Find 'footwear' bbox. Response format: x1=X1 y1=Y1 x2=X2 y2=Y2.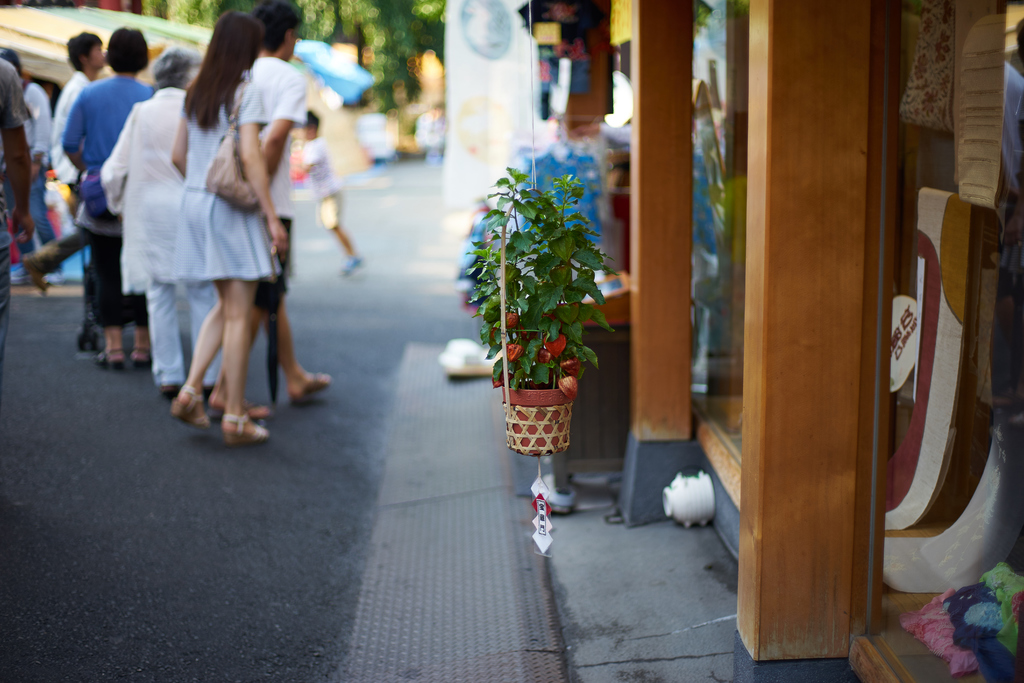
x1=22 y1=253 x2=50 y2=298.
